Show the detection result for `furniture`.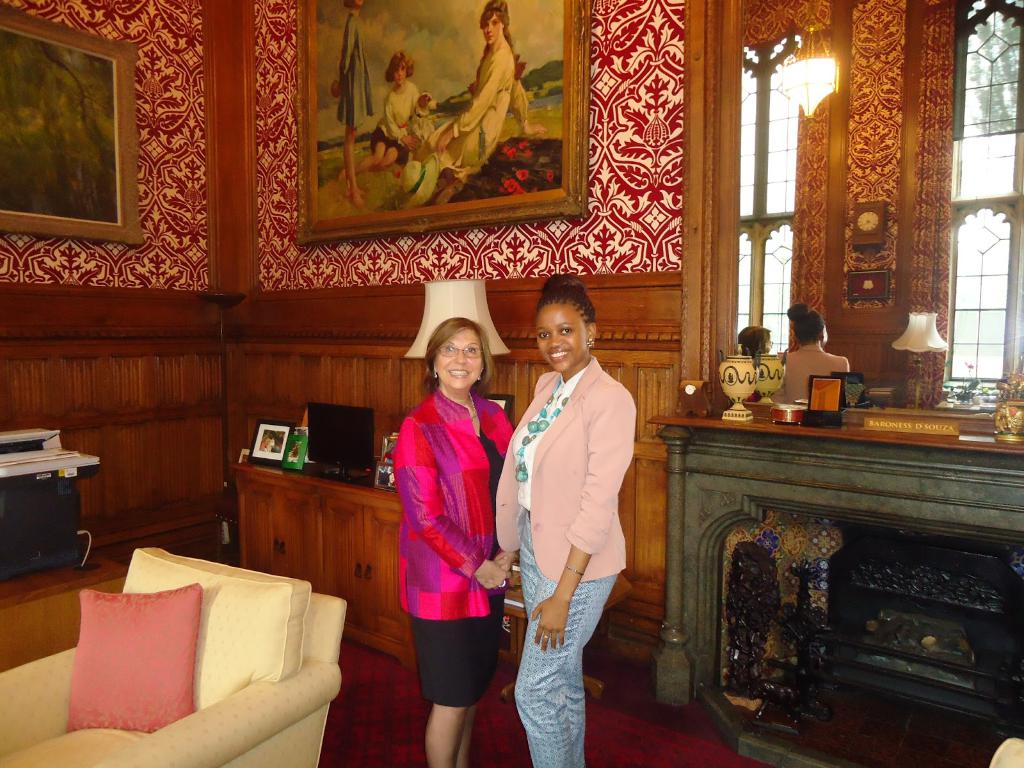
[left=0, top=421, right=102, bottom=573].
